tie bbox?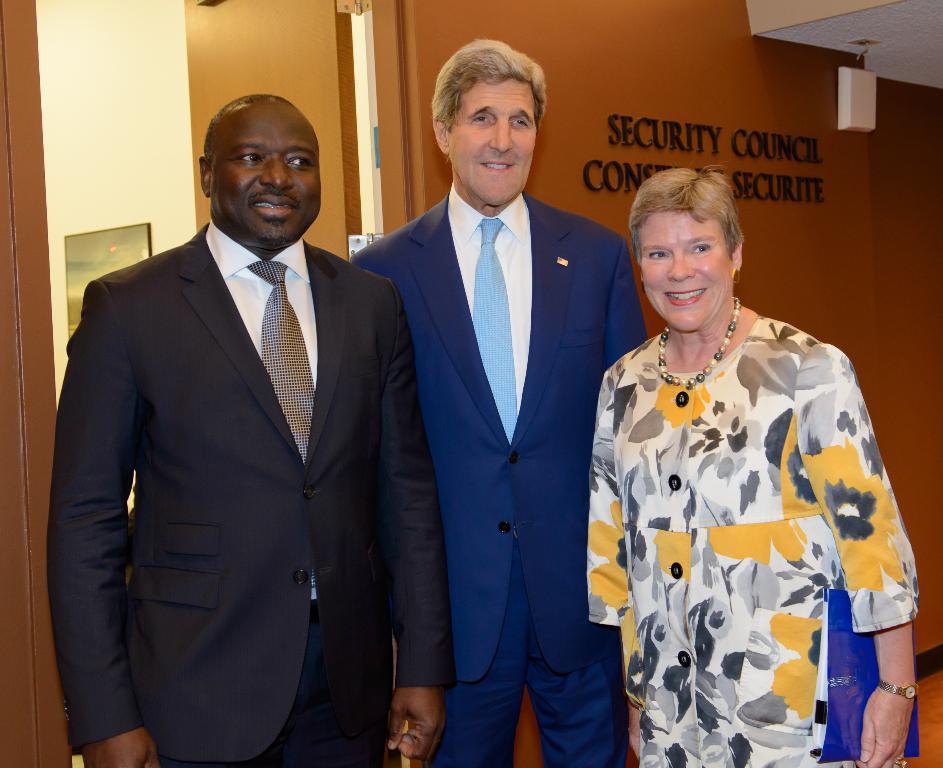
<region>472, 216, 521, 445</region>
